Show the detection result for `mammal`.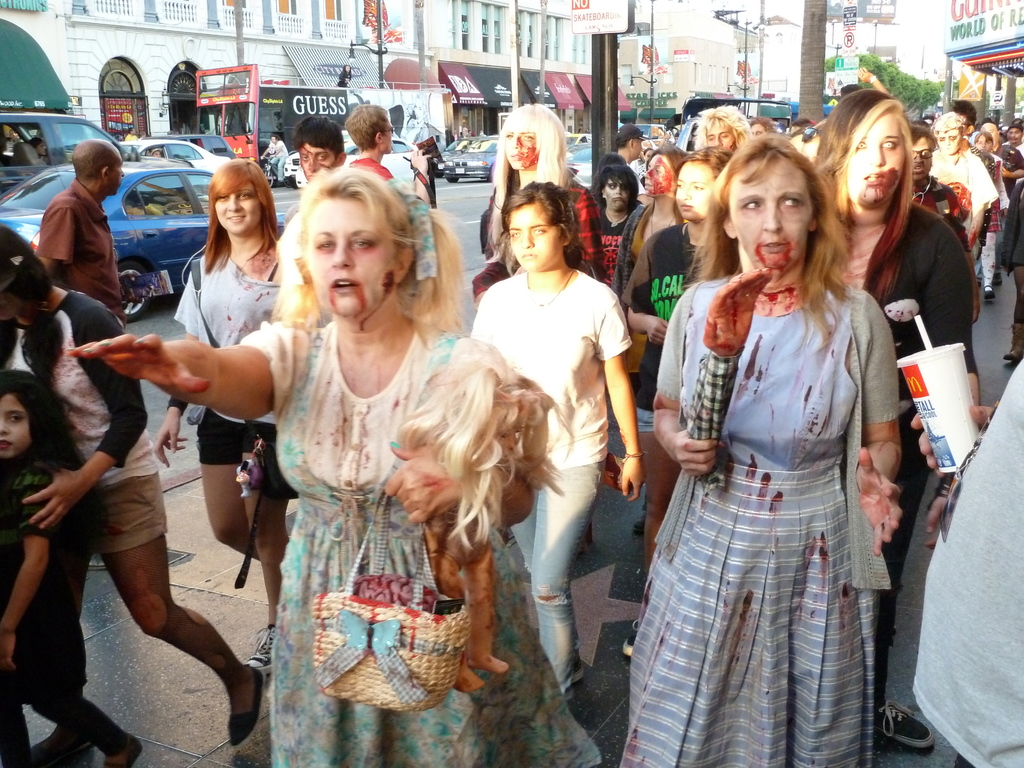
[left=0, top=219, right=268, bottom=746].
